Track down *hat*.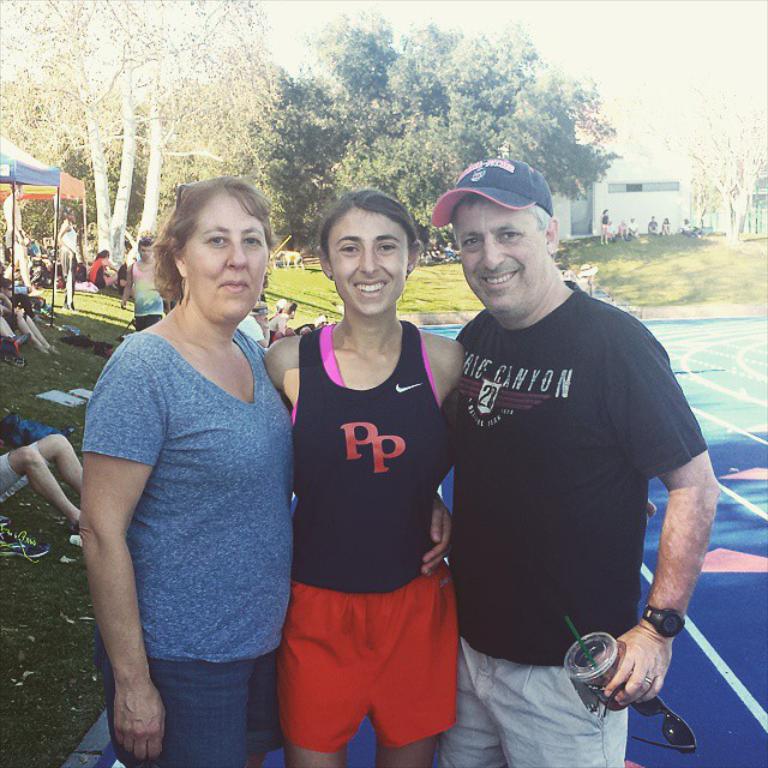
Tracked to bbox(432, 155, 552, 229).
